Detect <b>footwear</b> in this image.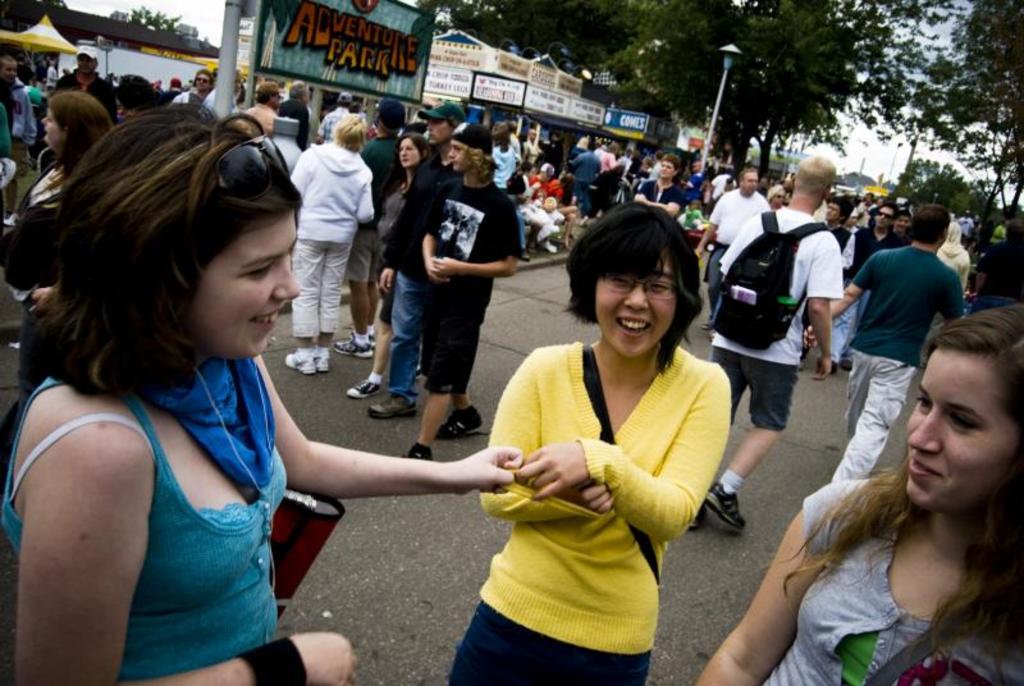
Detection: 520/248/529/260.
